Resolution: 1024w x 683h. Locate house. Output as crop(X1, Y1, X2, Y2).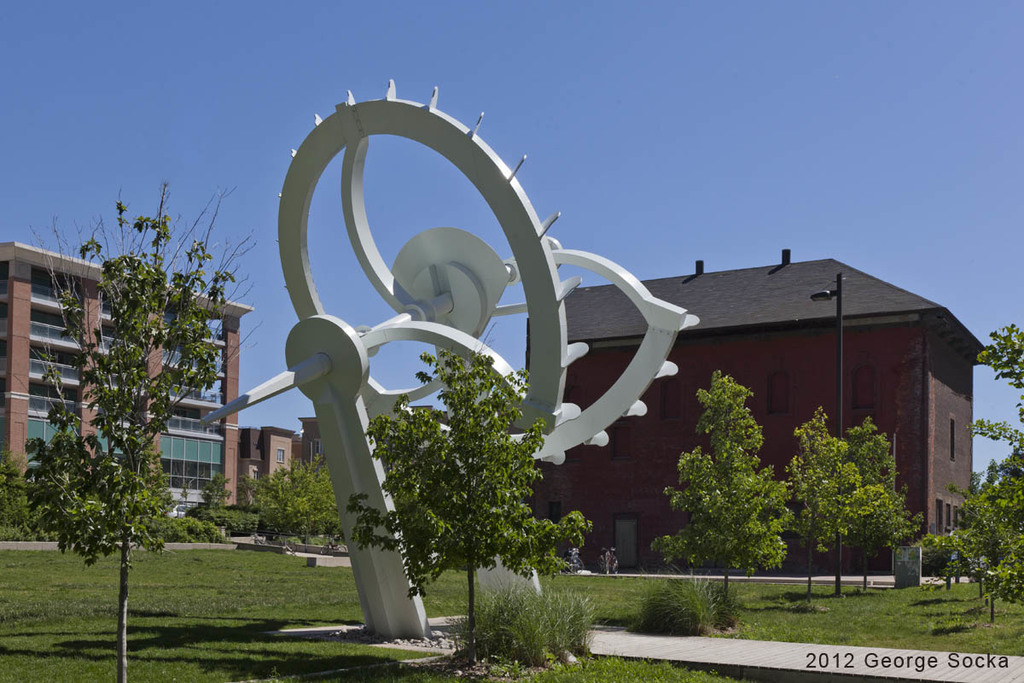
crop(0, 249, 236, 527).
